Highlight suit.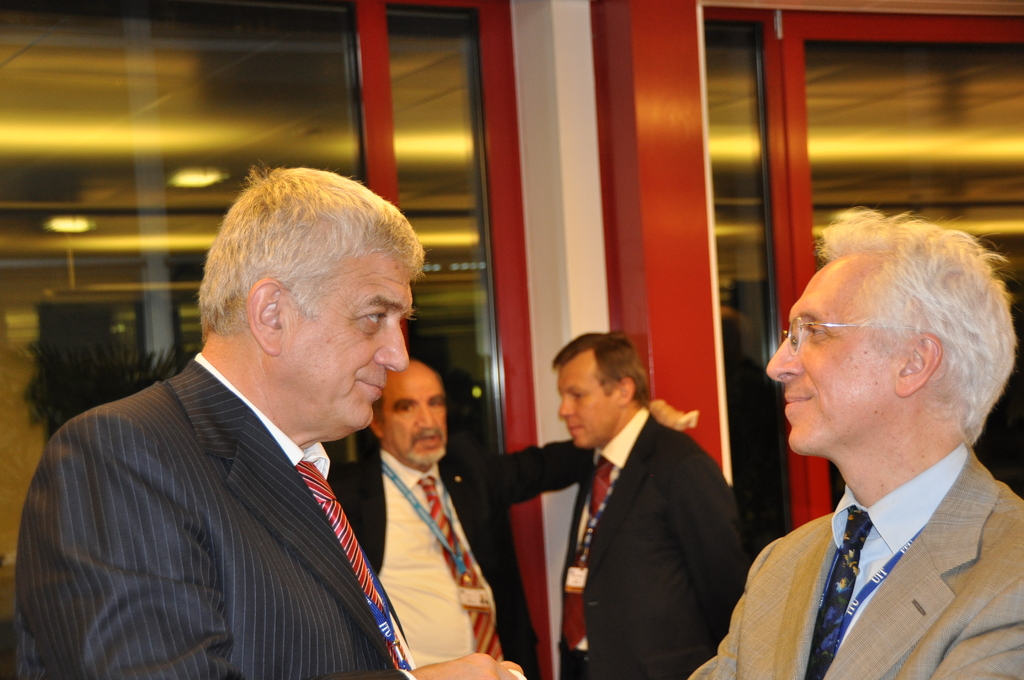
Highlighted region: detection(556, 401, 745, 679).
